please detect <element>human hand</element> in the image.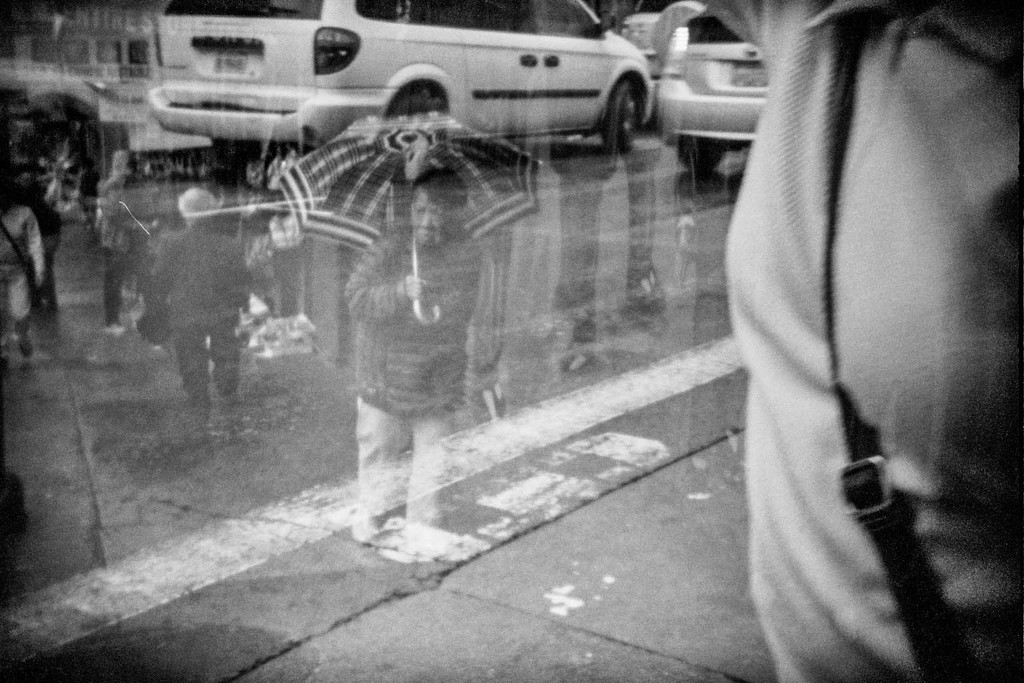
x1=401, y1=269, x2=426, y2=301.
